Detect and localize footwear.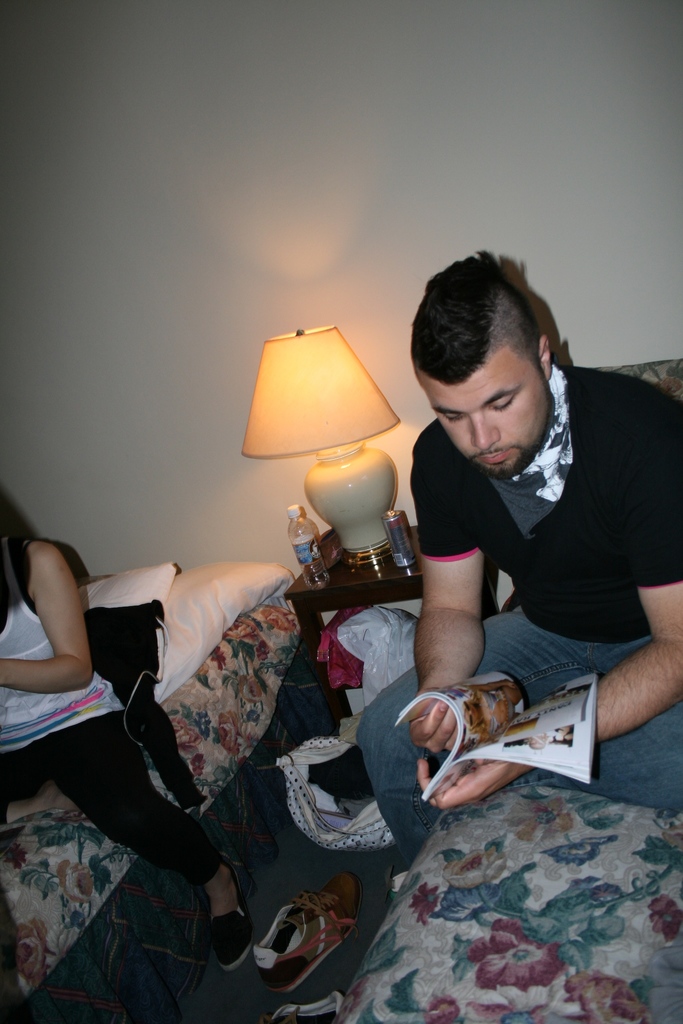
Localized at (266,935,358,1023).
